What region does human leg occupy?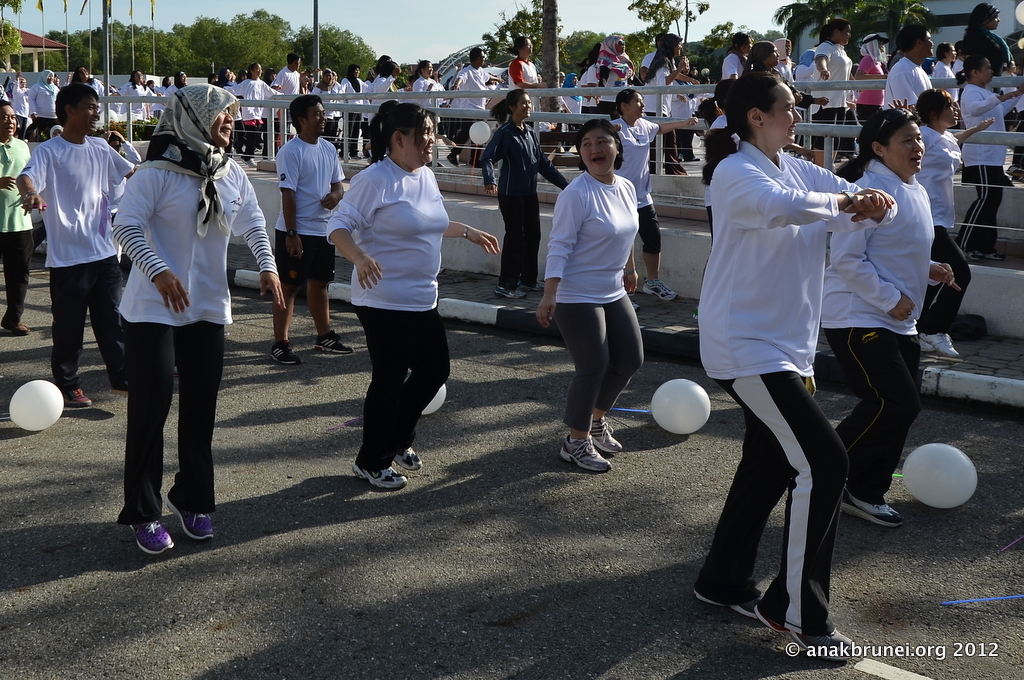
rect(642, 194, 678, 297).
